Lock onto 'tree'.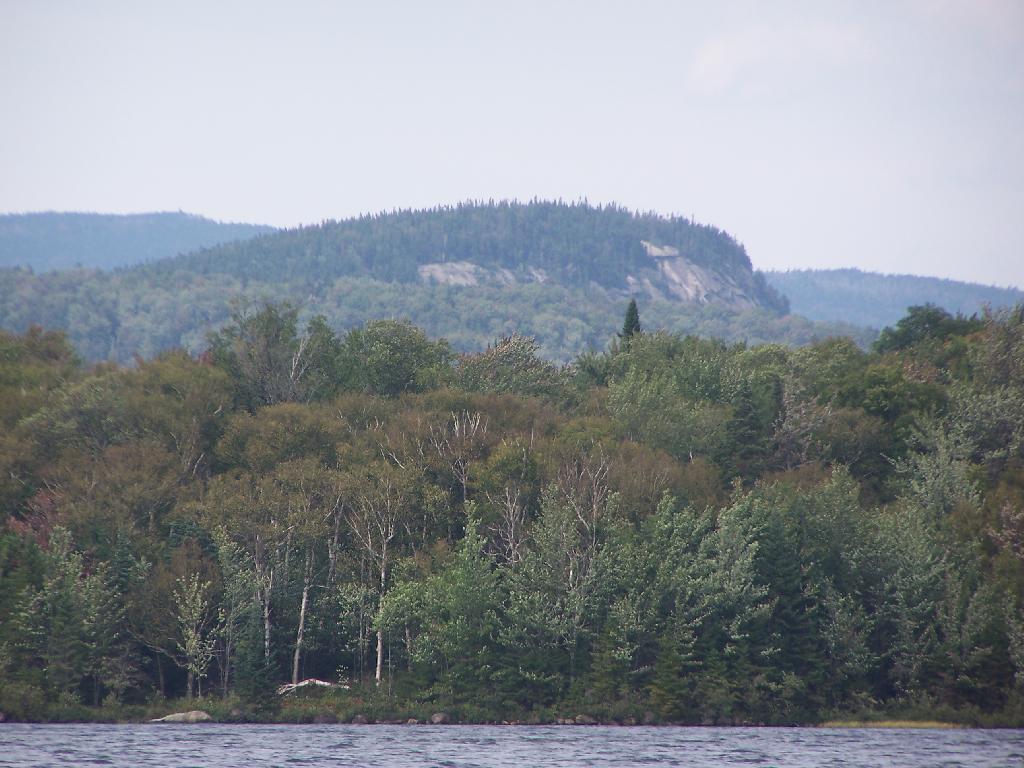
Locked: [left=185, top=288, right=317, bottom=426].
